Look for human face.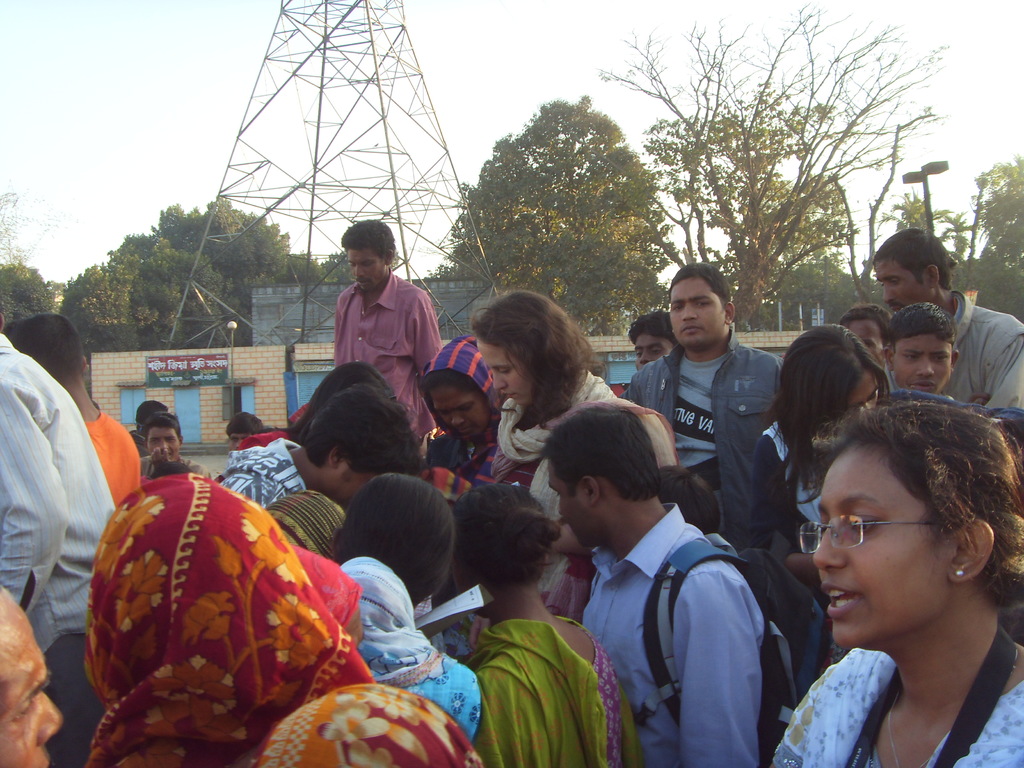
Found: bbox(896, 333, 954, 399).
